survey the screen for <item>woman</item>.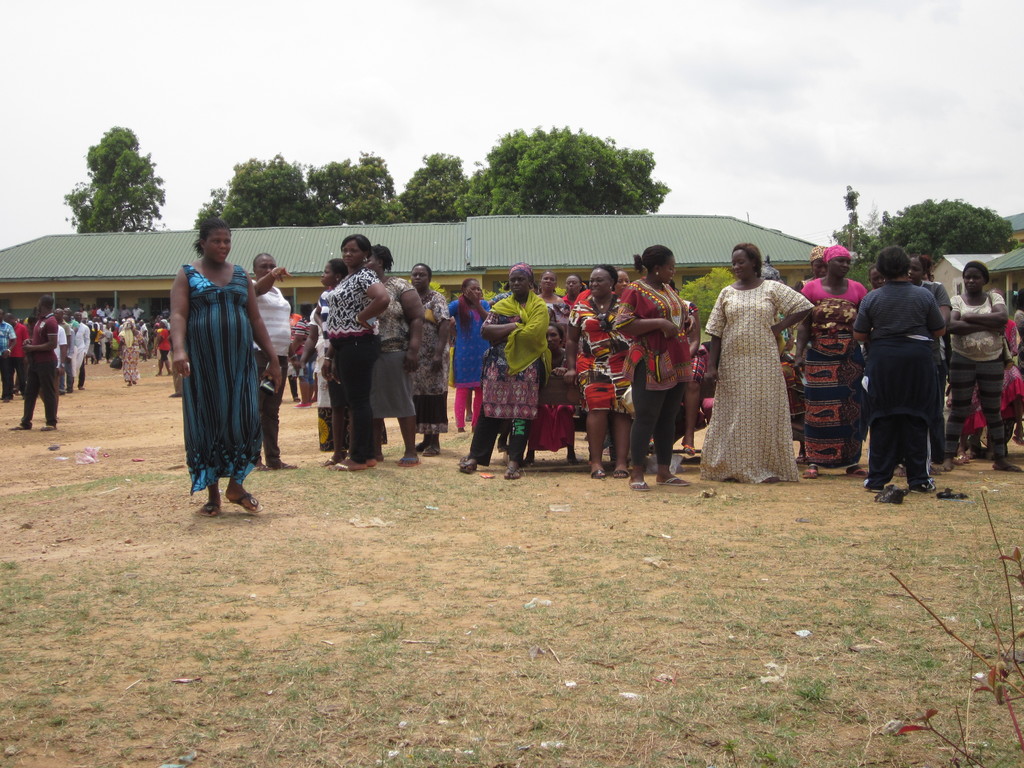
Survey found: bbox=(700, 240, 812, 486).
